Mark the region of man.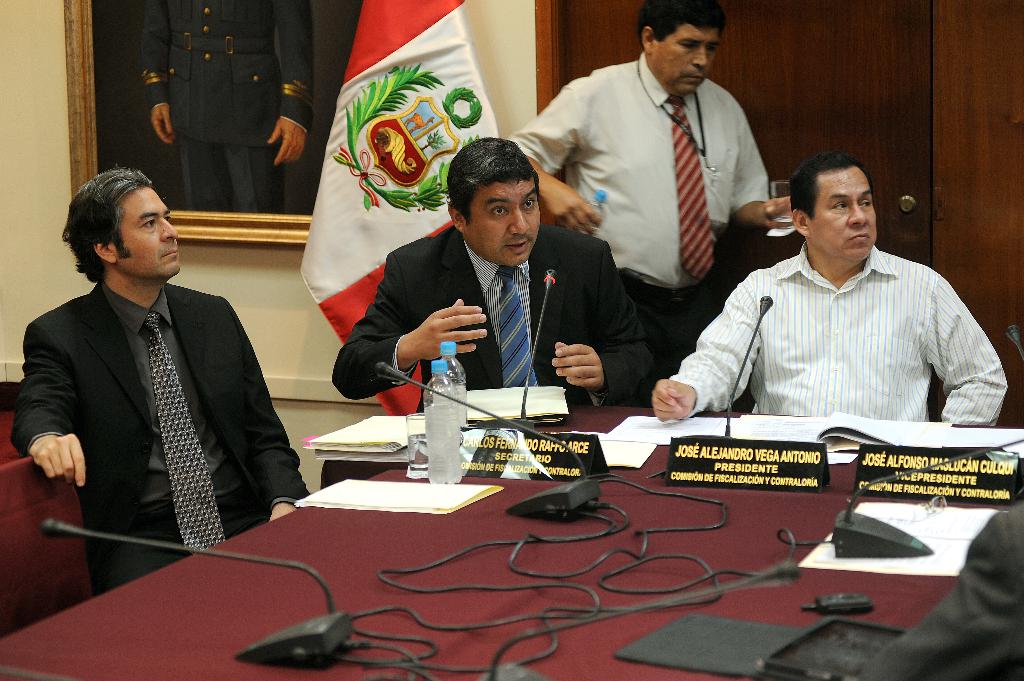
Region: l=9, t=168, r=312, b=599.
